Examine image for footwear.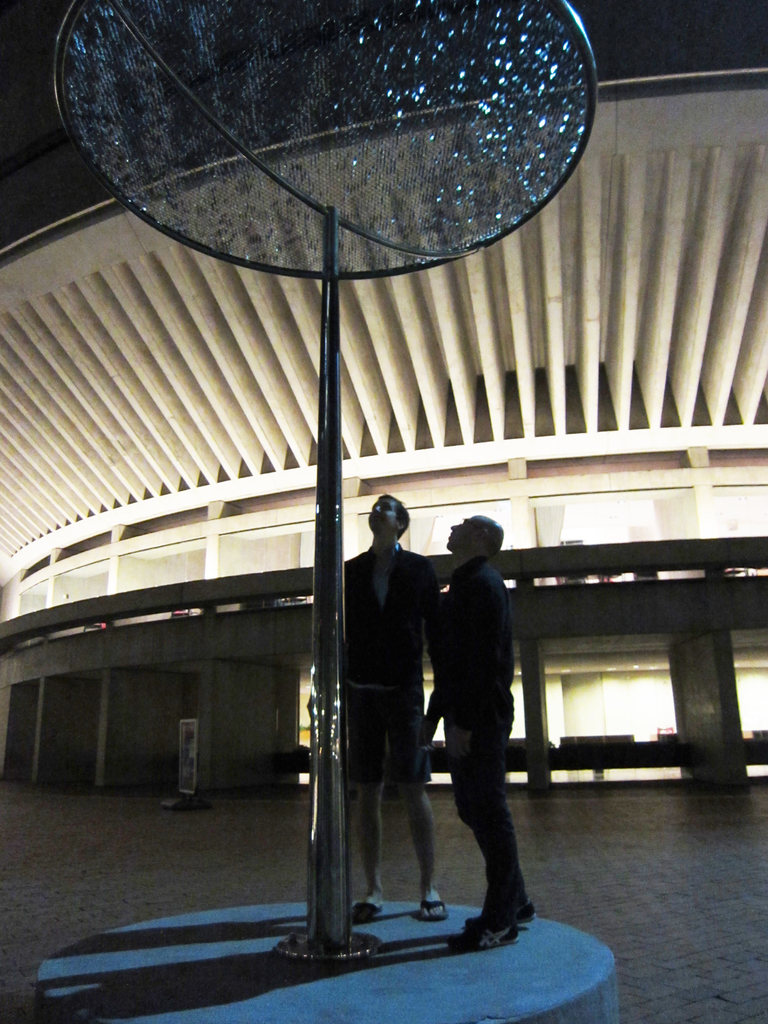
Examination result: (417, 895, 450, 921).
